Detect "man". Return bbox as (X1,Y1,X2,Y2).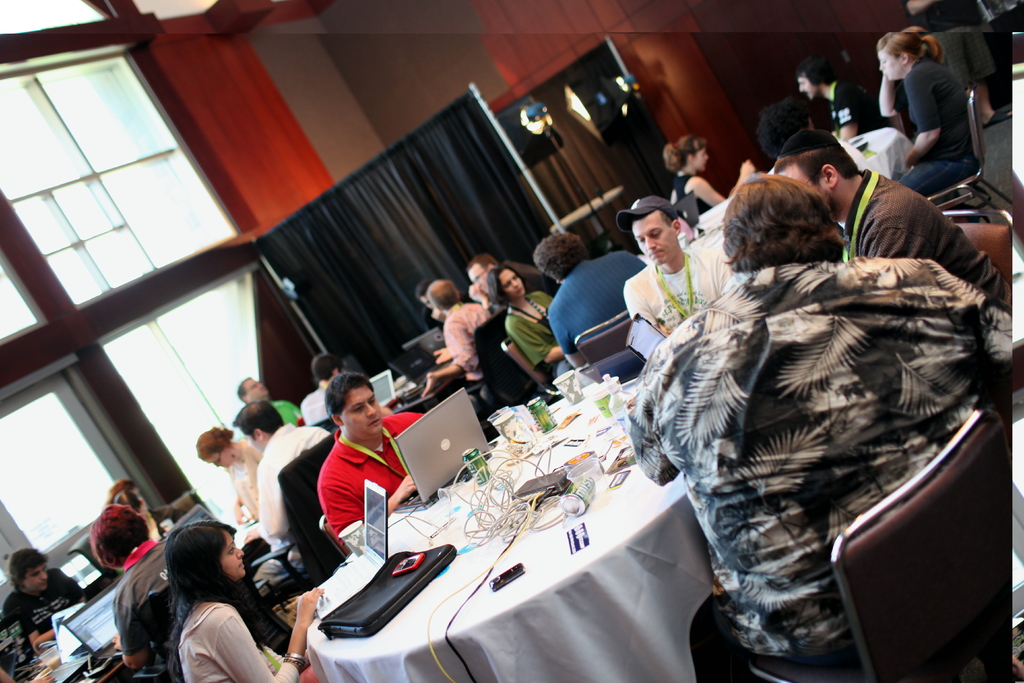
(623,118,995,682).
